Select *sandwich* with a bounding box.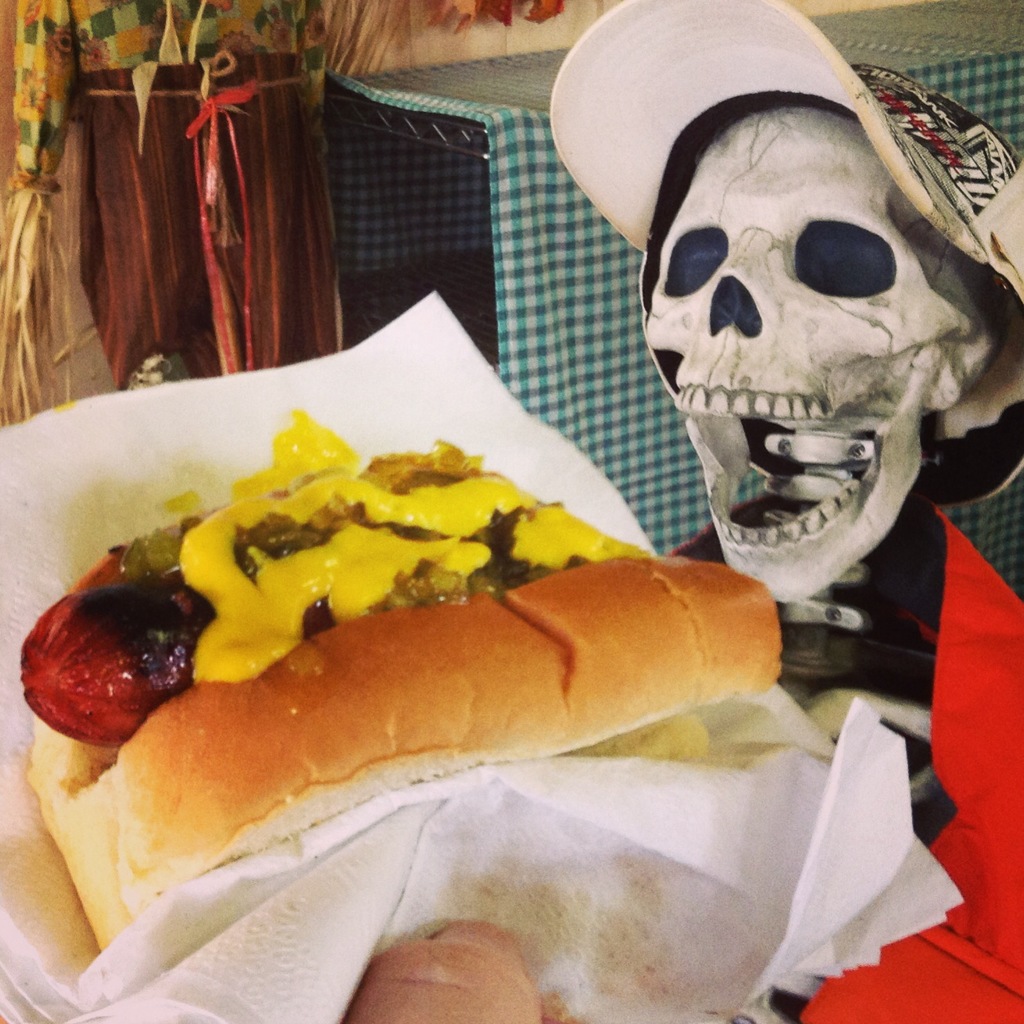
14 414 775 952.
